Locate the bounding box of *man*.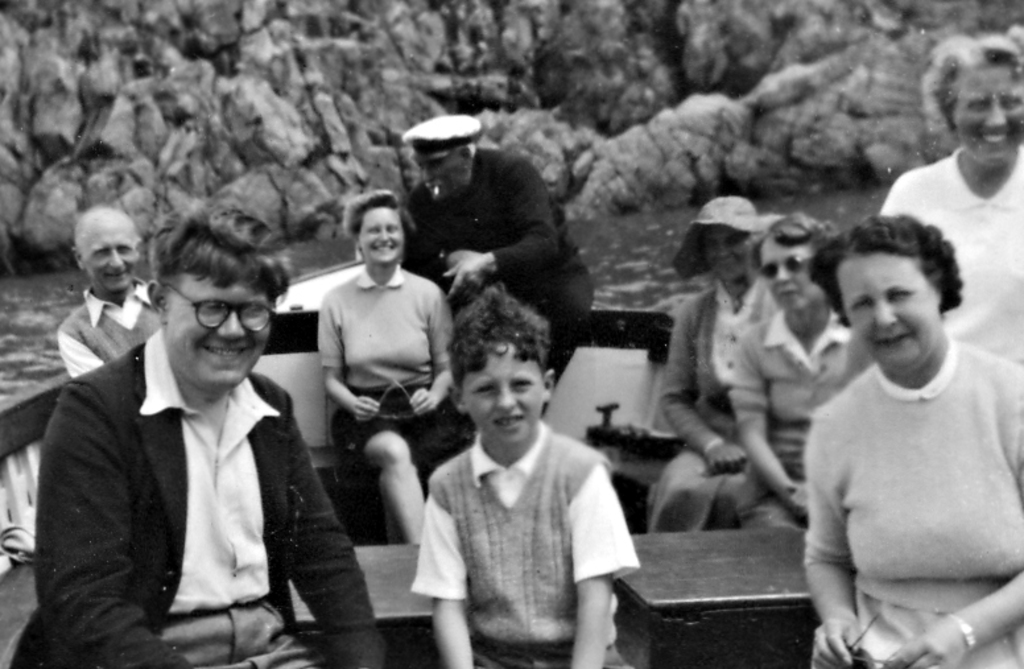
Bounding box: 401/112/599/358.
